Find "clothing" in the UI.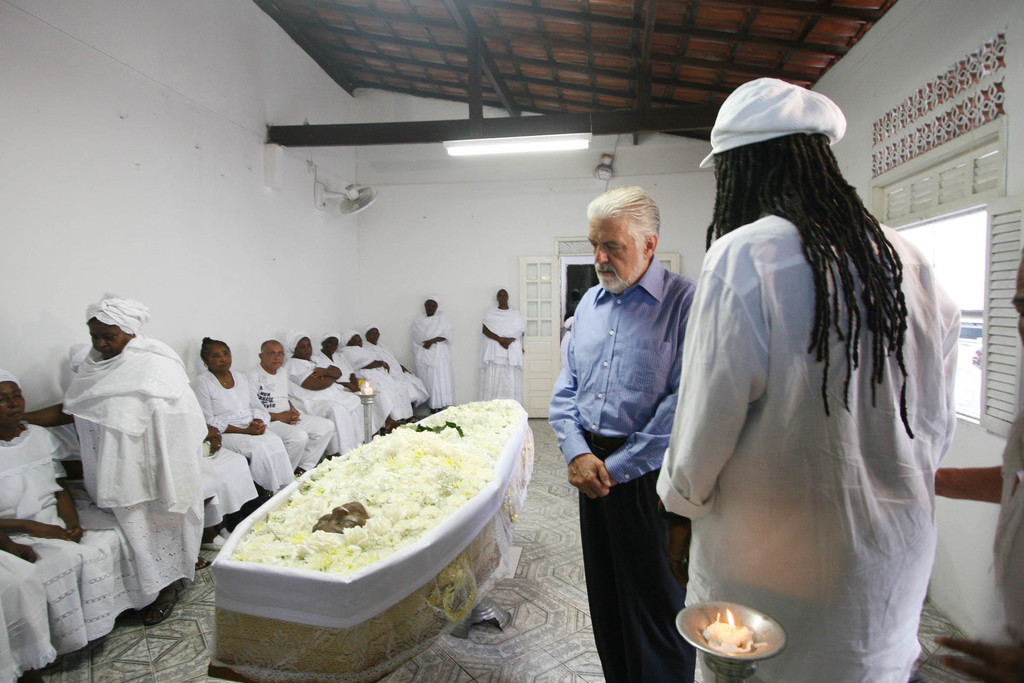
UI element at {"left": 190, "top": 366, "right": 295, "bottom": 493}.
